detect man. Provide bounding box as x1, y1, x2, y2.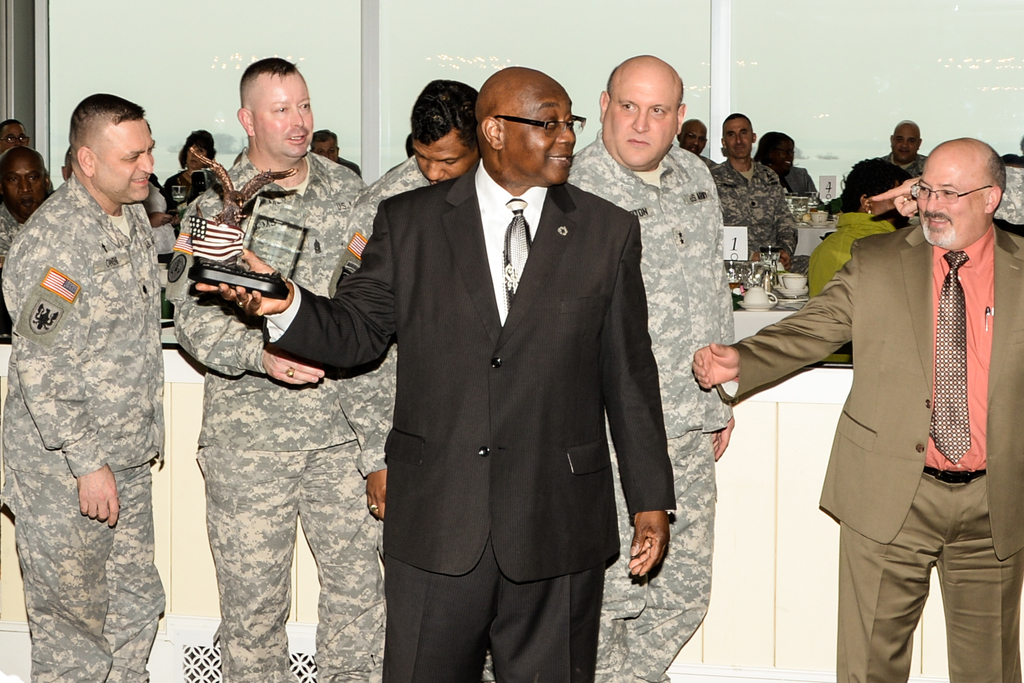
3, 115, 33, 153.
